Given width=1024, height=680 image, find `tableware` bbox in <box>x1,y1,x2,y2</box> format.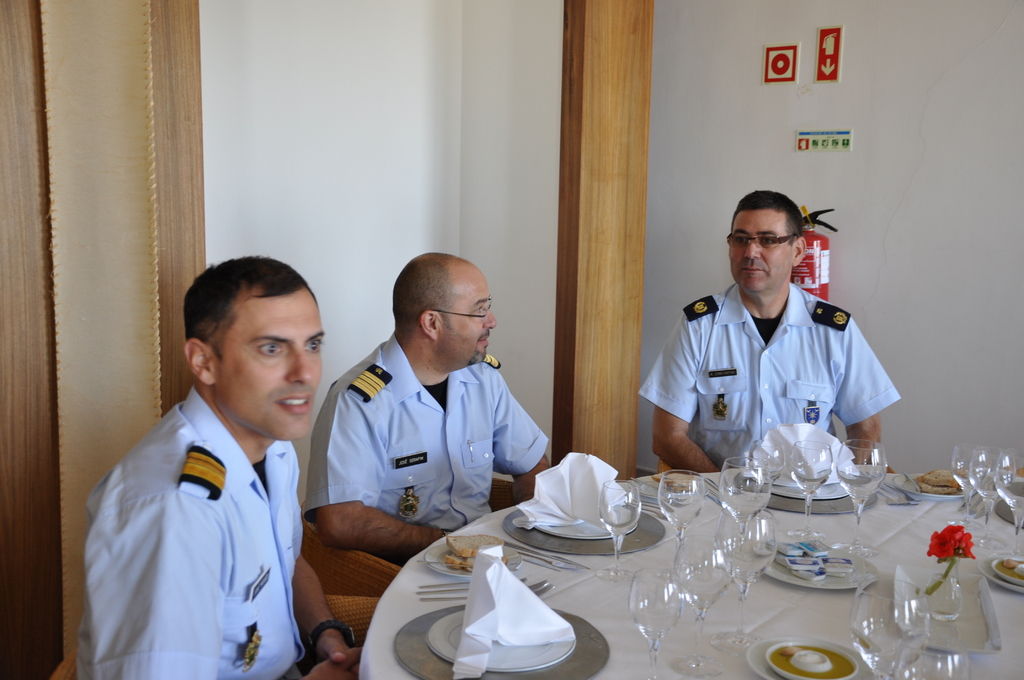
<box>897,471,975,502</box>.
